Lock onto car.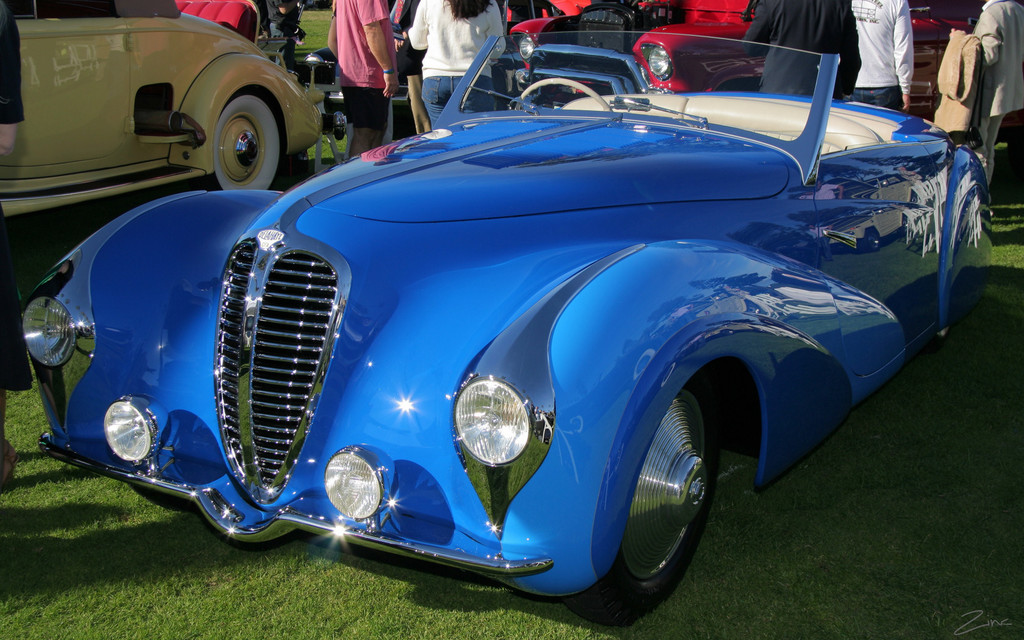
Locked: box=[0, 0, 339, 220].
